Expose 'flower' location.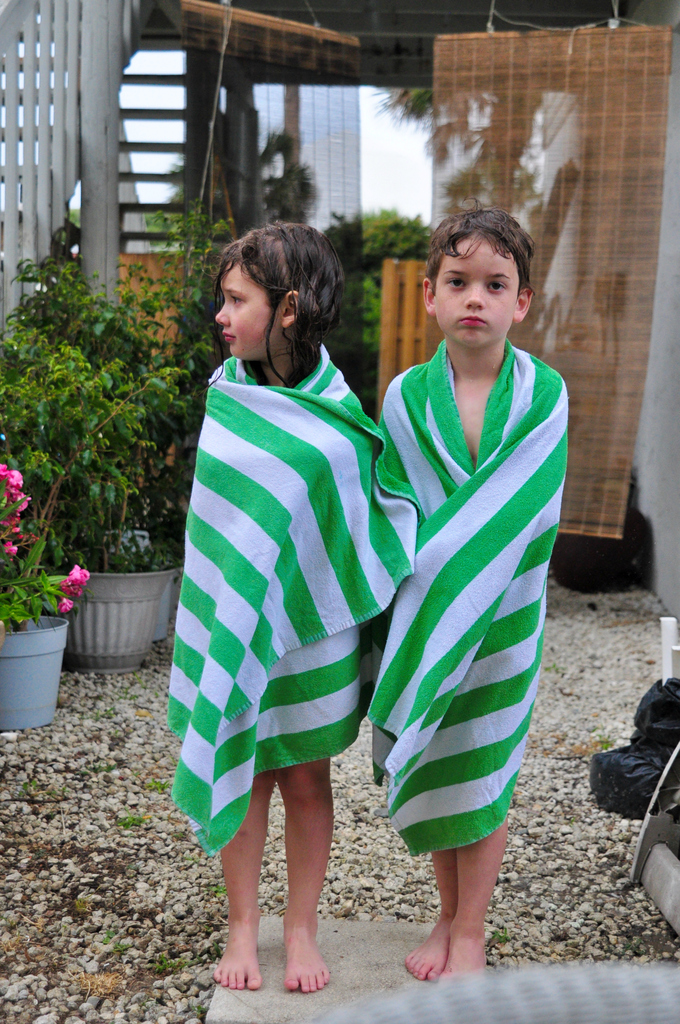
Exposed at select_region(0, 463, 28, 493).
